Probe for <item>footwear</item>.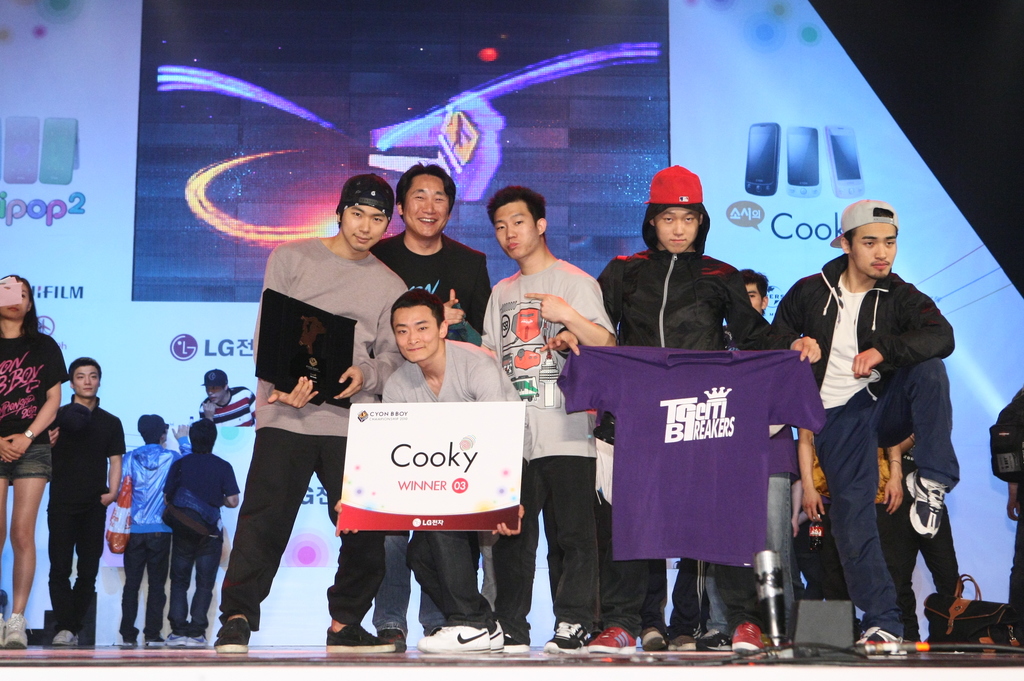
Probe result: pyautogui.locateOnScreen(166, 630, 186, 648).
